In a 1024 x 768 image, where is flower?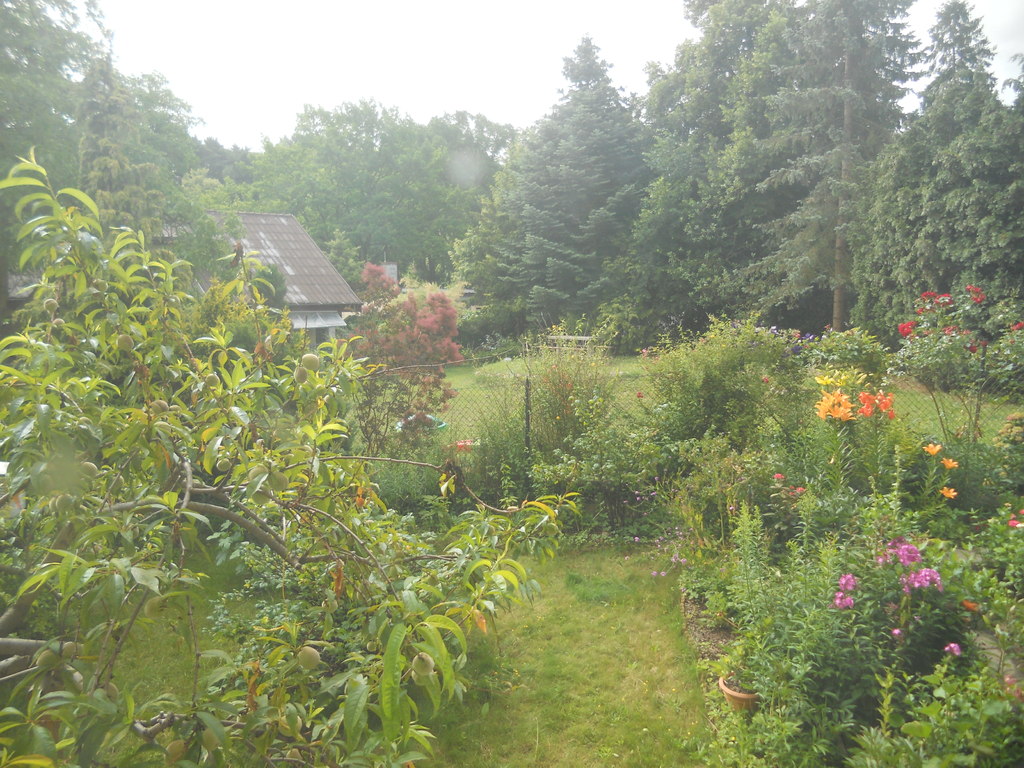
(left=858, top=388, right=894, bottom=420).
